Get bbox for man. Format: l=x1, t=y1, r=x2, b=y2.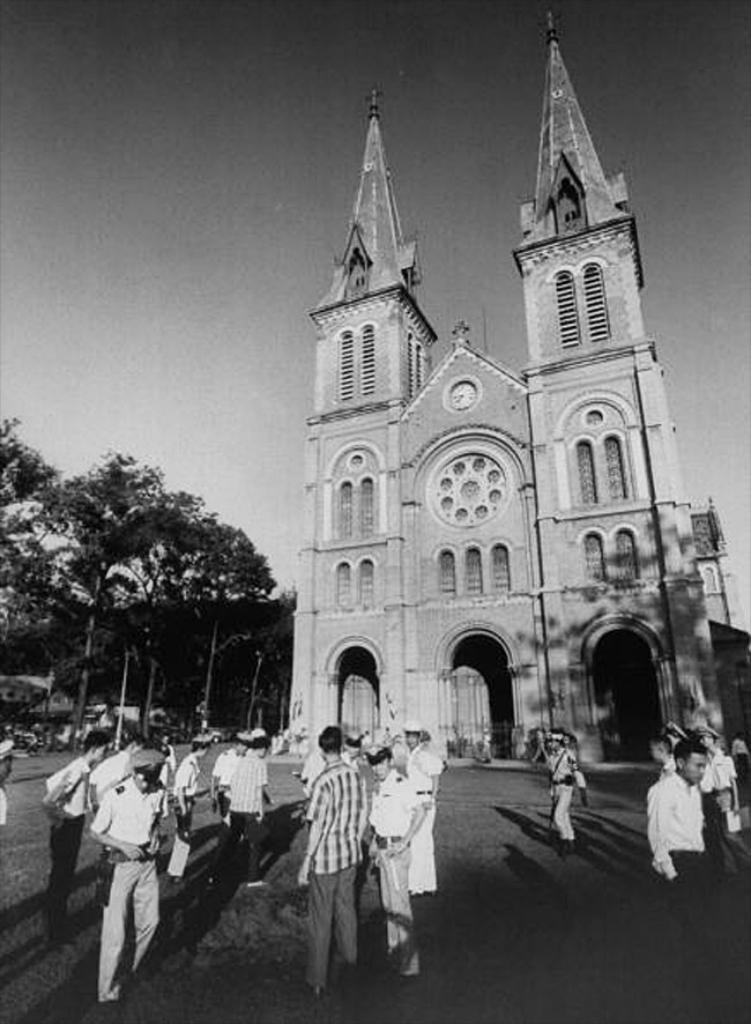
l=370, t=744, r=417, b=981.
